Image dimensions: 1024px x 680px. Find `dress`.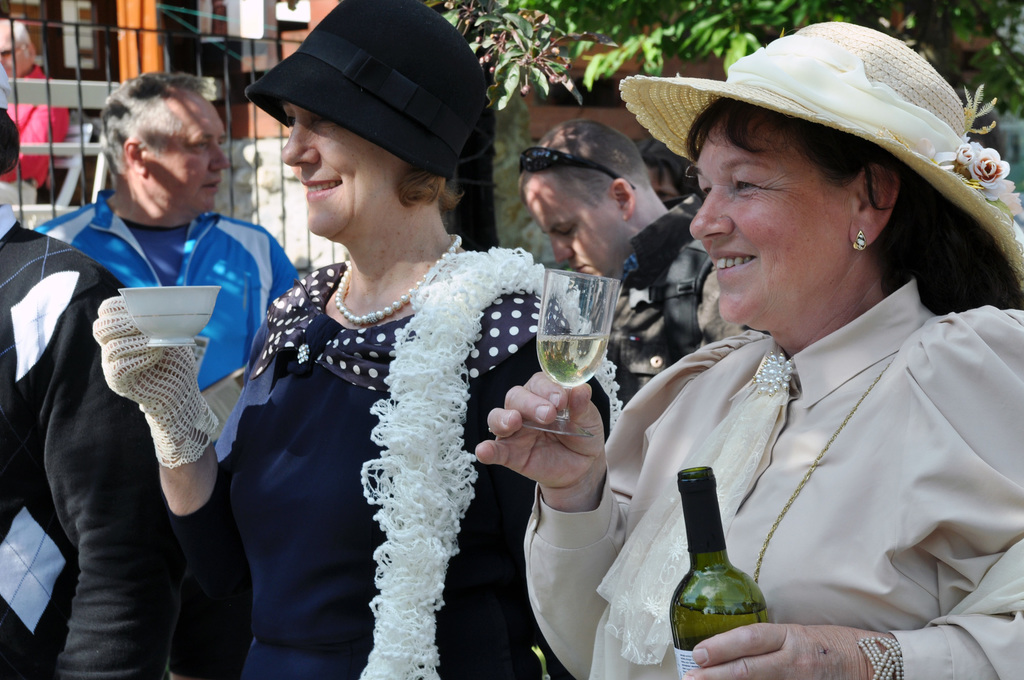
[left=518, top=274, right=1023, bottom=679].
